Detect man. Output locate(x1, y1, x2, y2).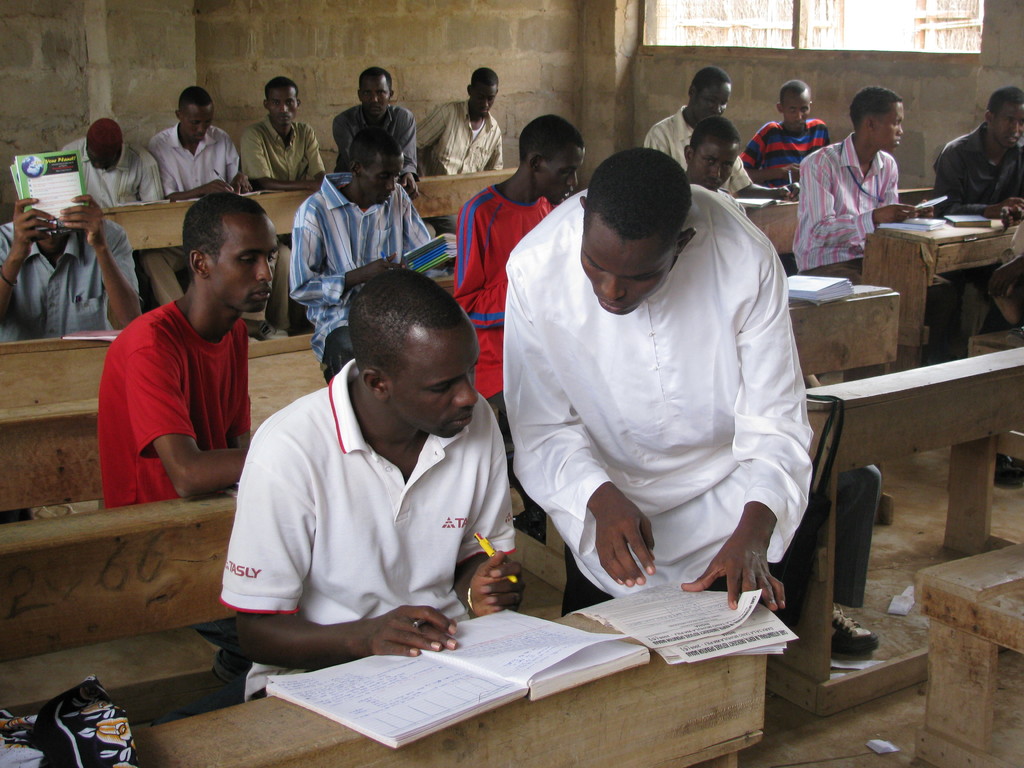
locate(218, 268, 517, 701).
